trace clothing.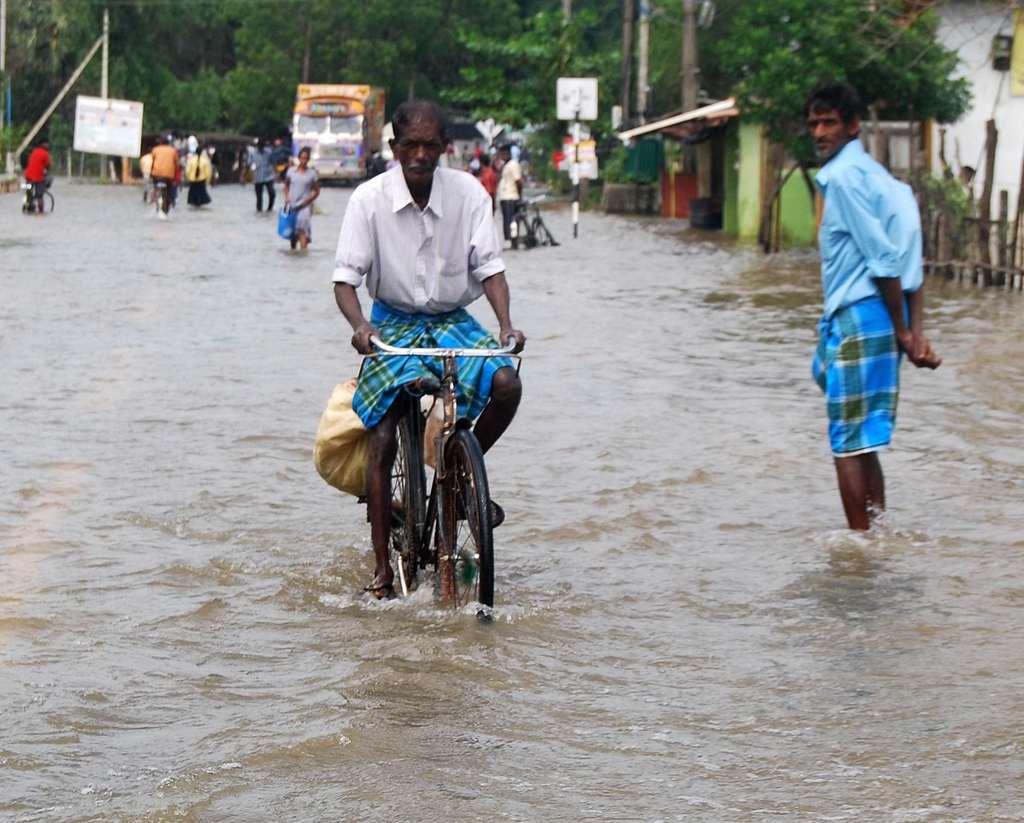
Traced to <box>810,284,906,451</box>.
